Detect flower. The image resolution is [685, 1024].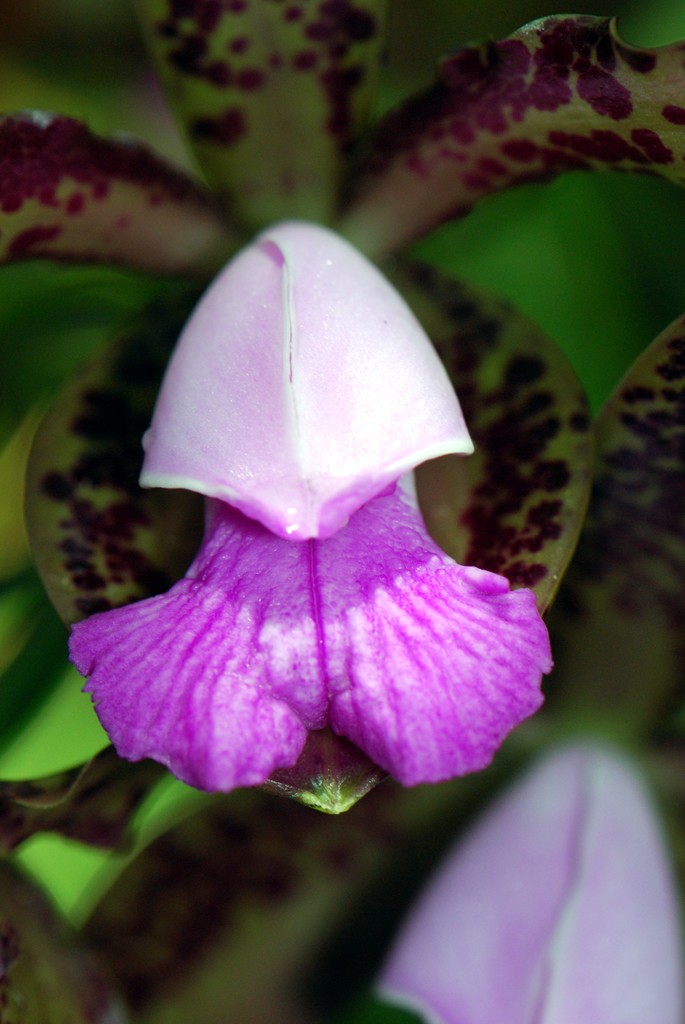
(x1=56, y1=218, x2=682, y2=1023).
